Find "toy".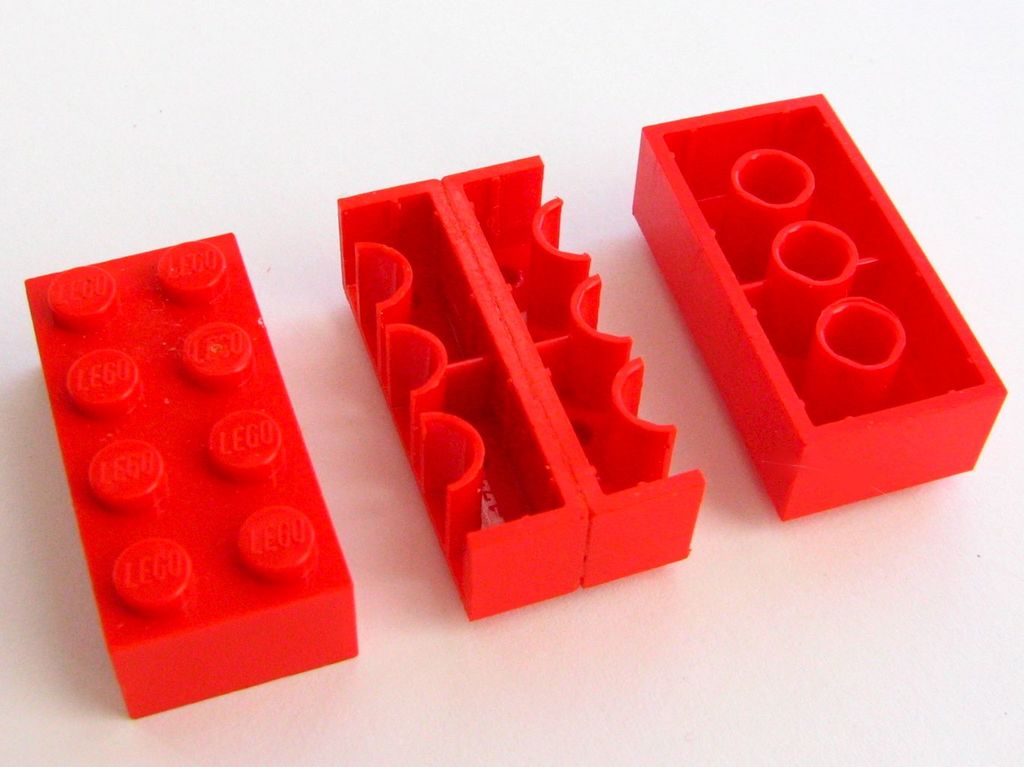
rect(335, 147, 716, 629).
